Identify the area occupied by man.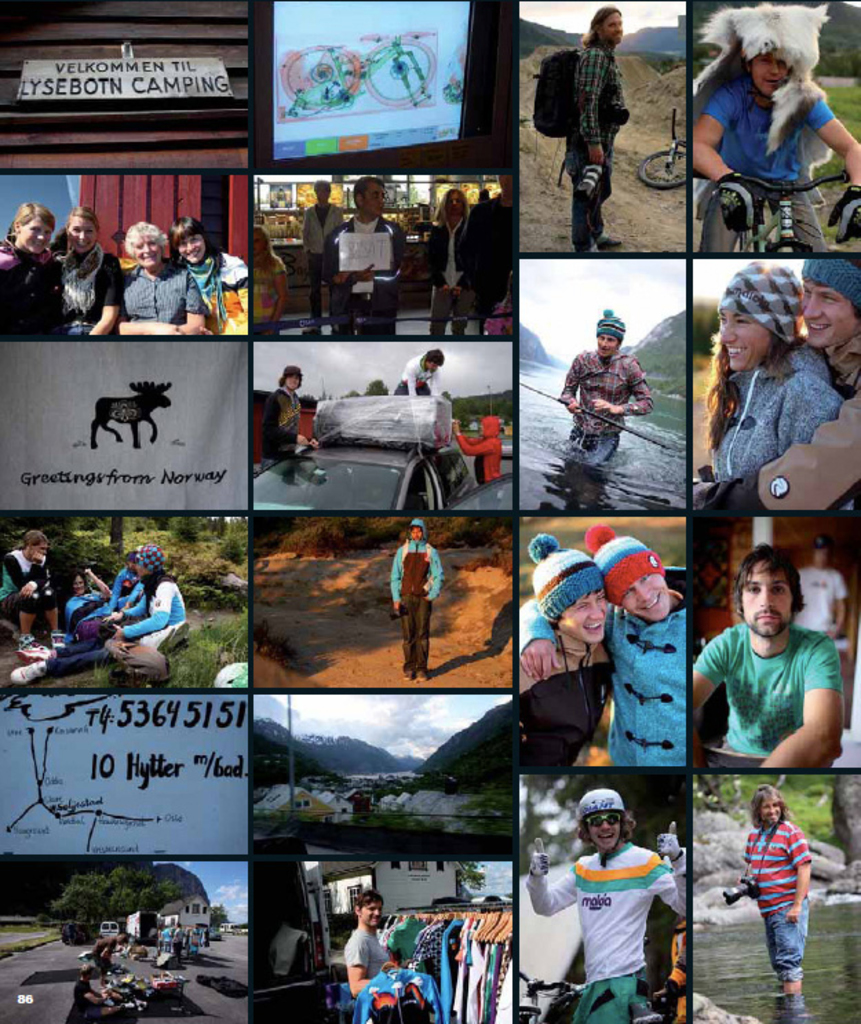
Area: bbox(683, 45, 860, 255).
